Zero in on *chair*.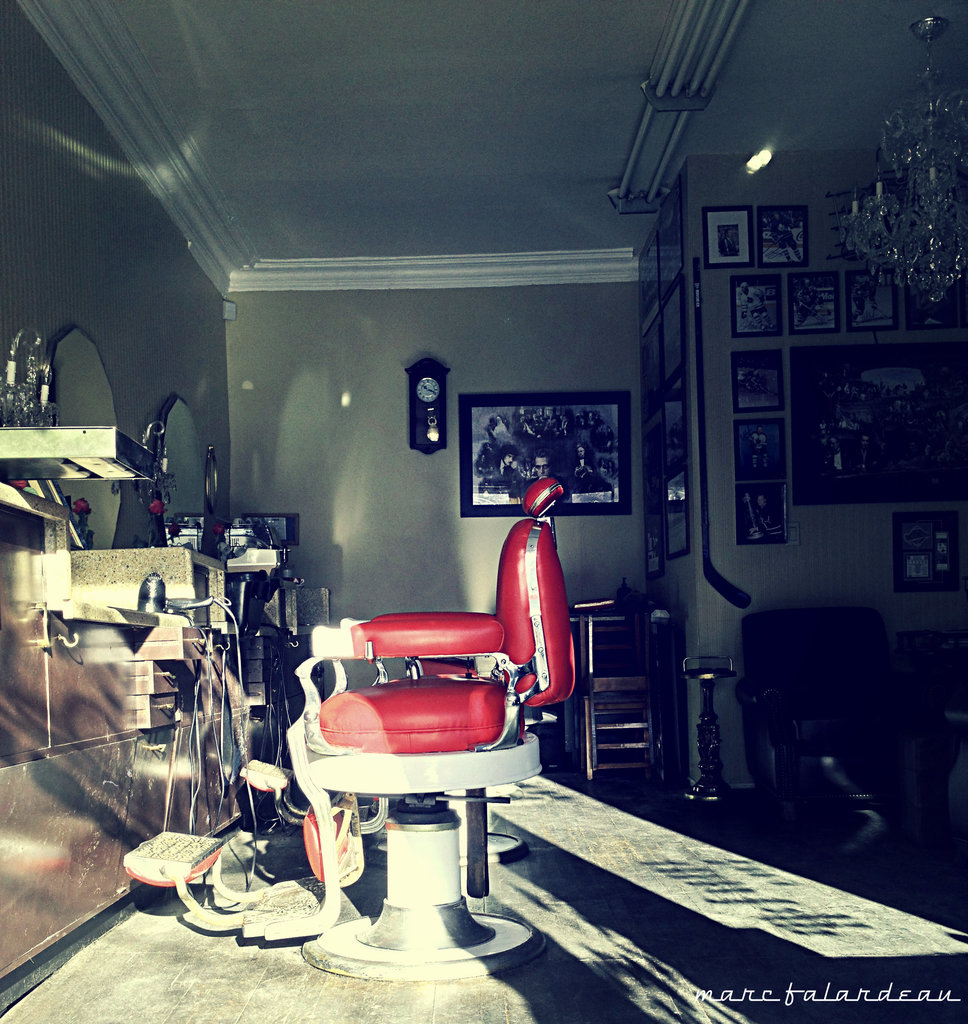
Zeroed in: crop(739, 609, 967, 822).
